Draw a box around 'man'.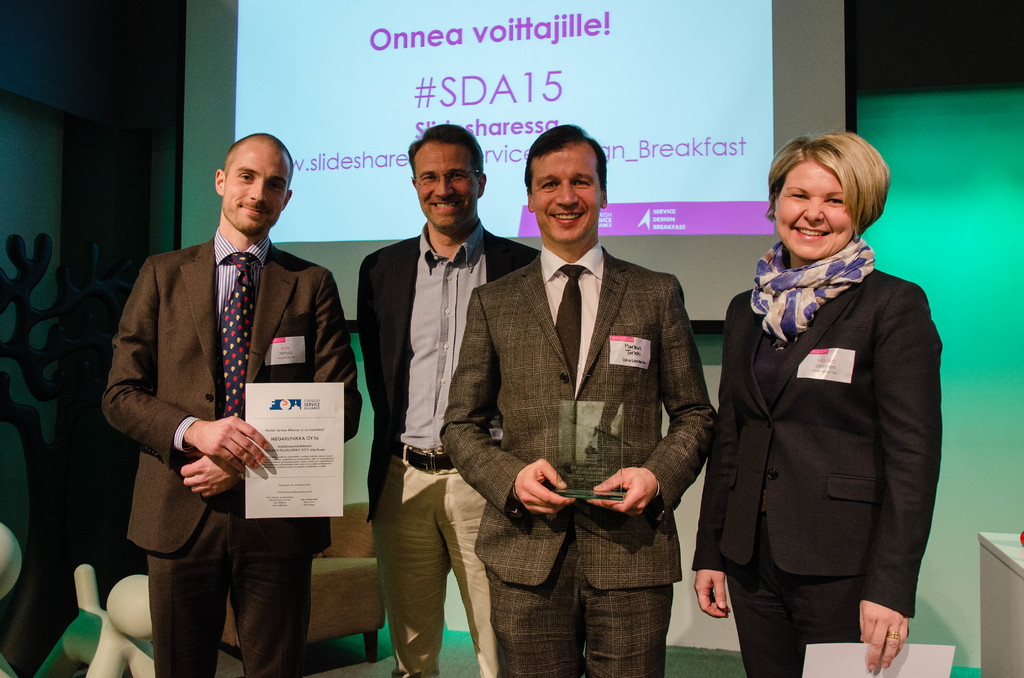
(442, 125, 716, 677).
